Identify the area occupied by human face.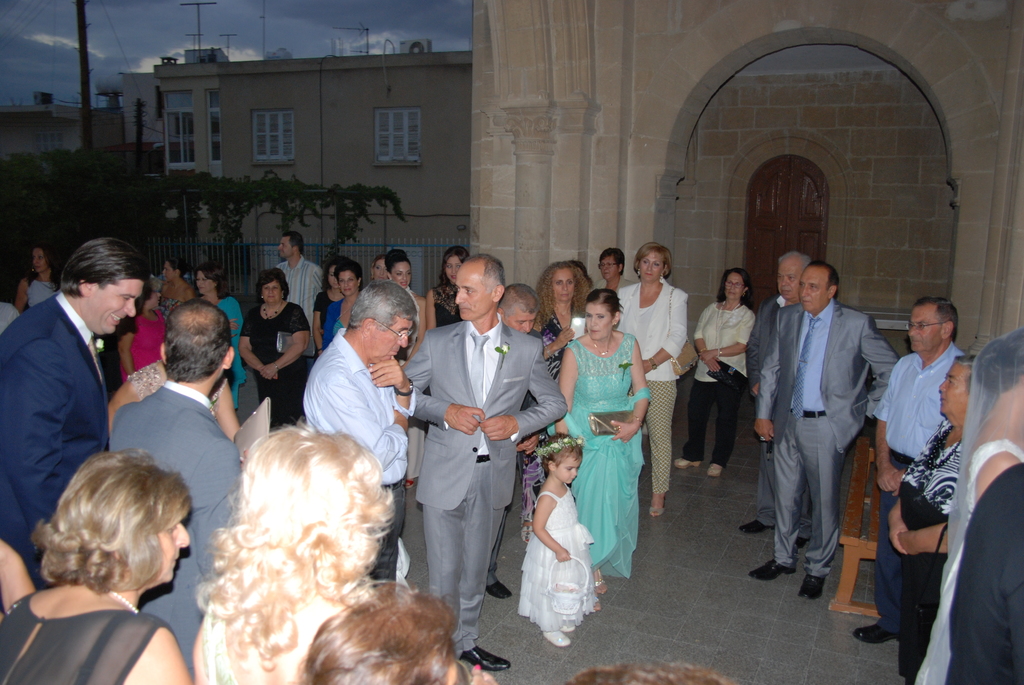
Area: <bbox>584, 303, 614, 342</bbox>.
